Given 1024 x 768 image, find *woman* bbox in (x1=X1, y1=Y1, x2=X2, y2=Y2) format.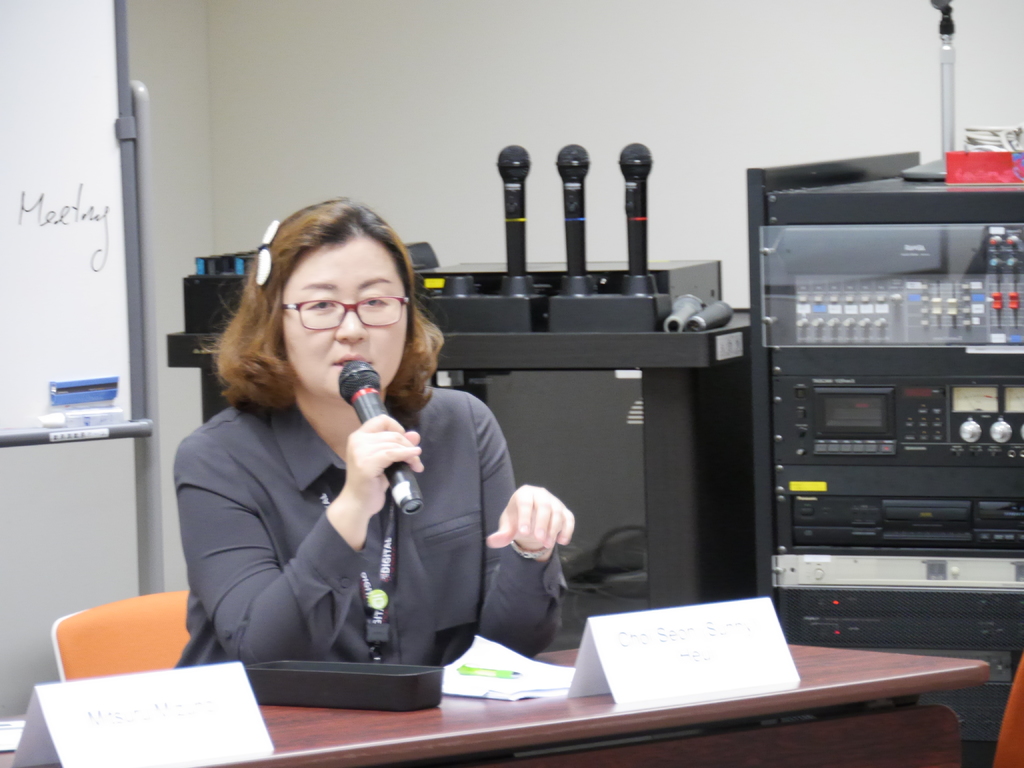
(x1=159, y1=194, x2=503, y2=714).
